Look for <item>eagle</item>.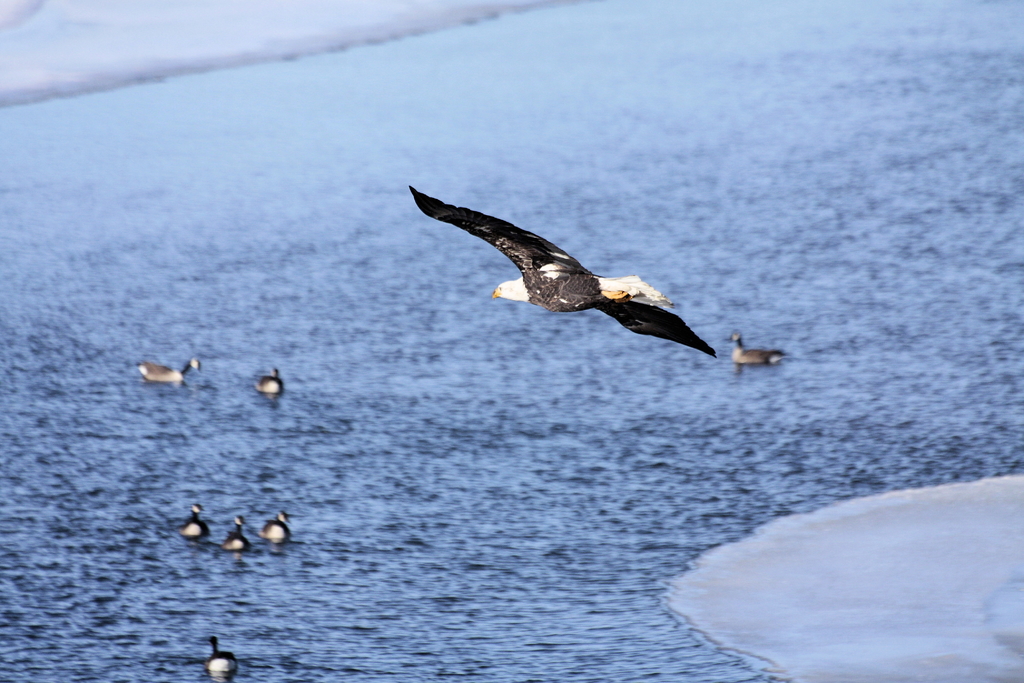
Found: 410 185 715 354.
